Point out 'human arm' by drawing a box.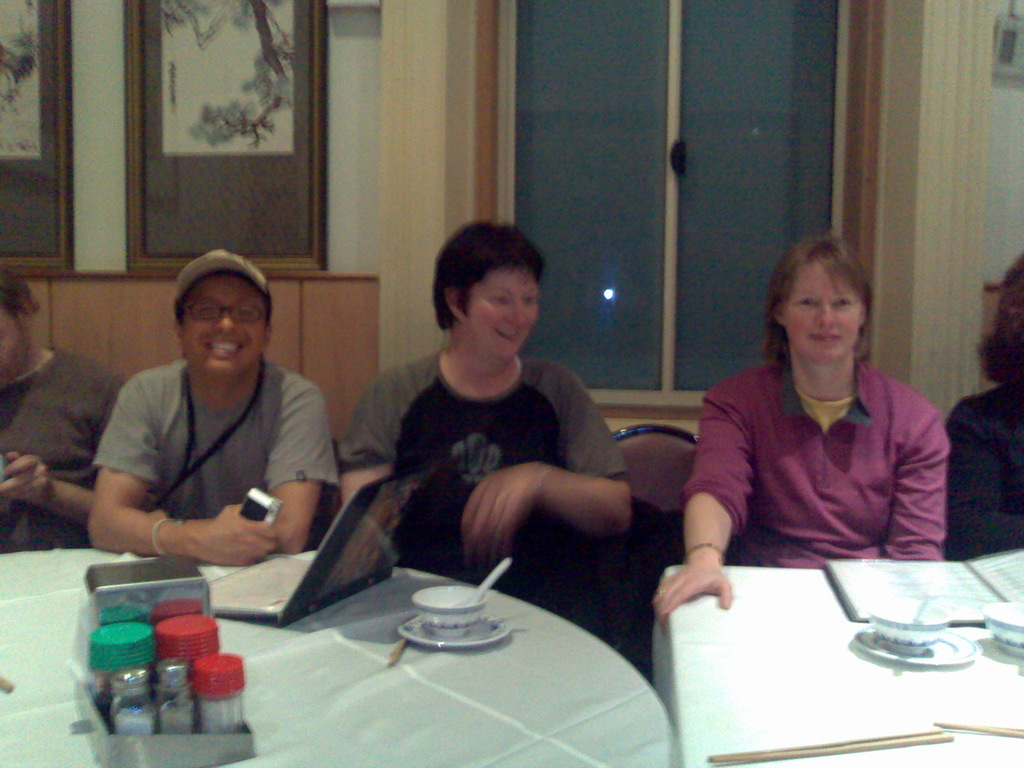
region(149, 382, 341, 557).
